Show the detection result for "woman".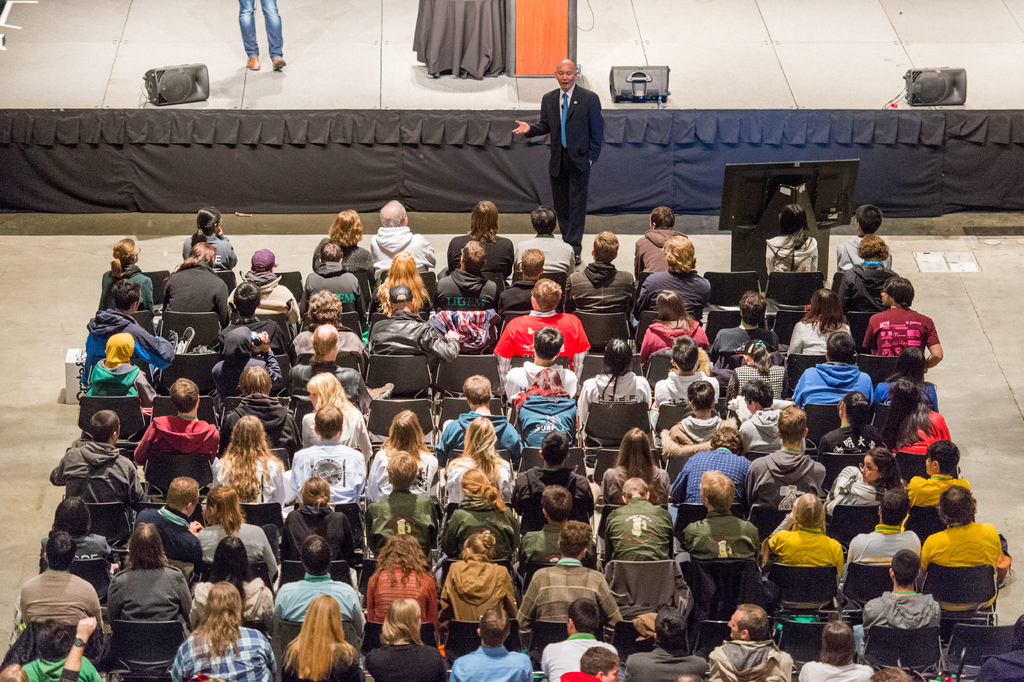
rect(370, 247, 435, 317).
